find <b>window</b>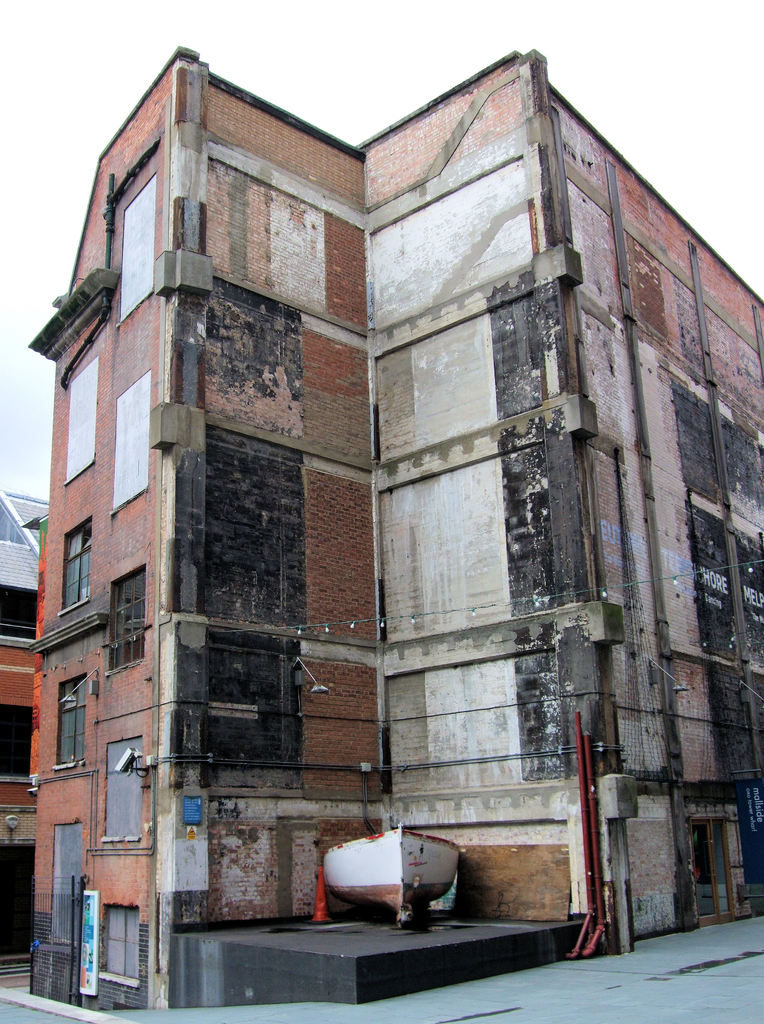
box=[99, 908, 137, 975]
